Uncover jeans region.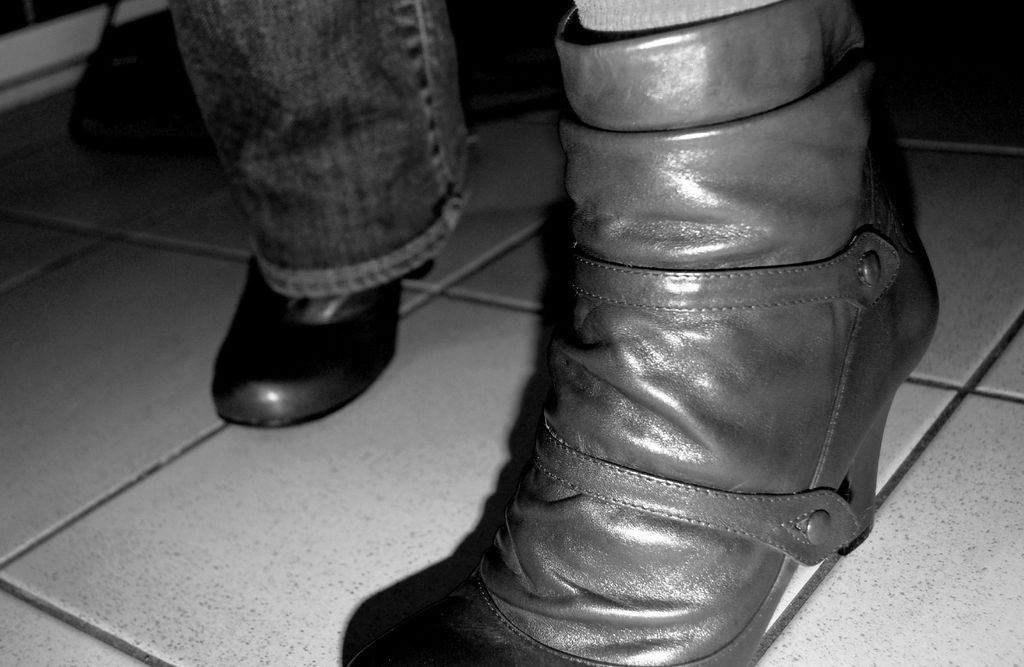
Uncovered: 168:0:470:313.
